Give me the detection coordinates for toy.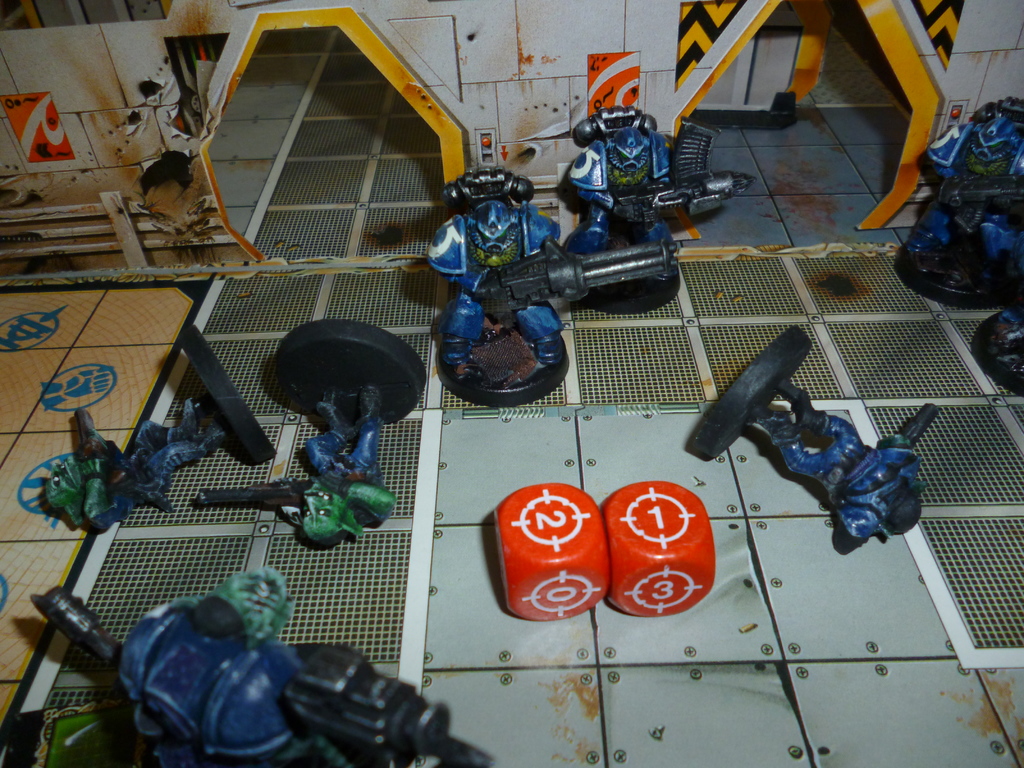
select_region(895, 100, 1023, 384).
